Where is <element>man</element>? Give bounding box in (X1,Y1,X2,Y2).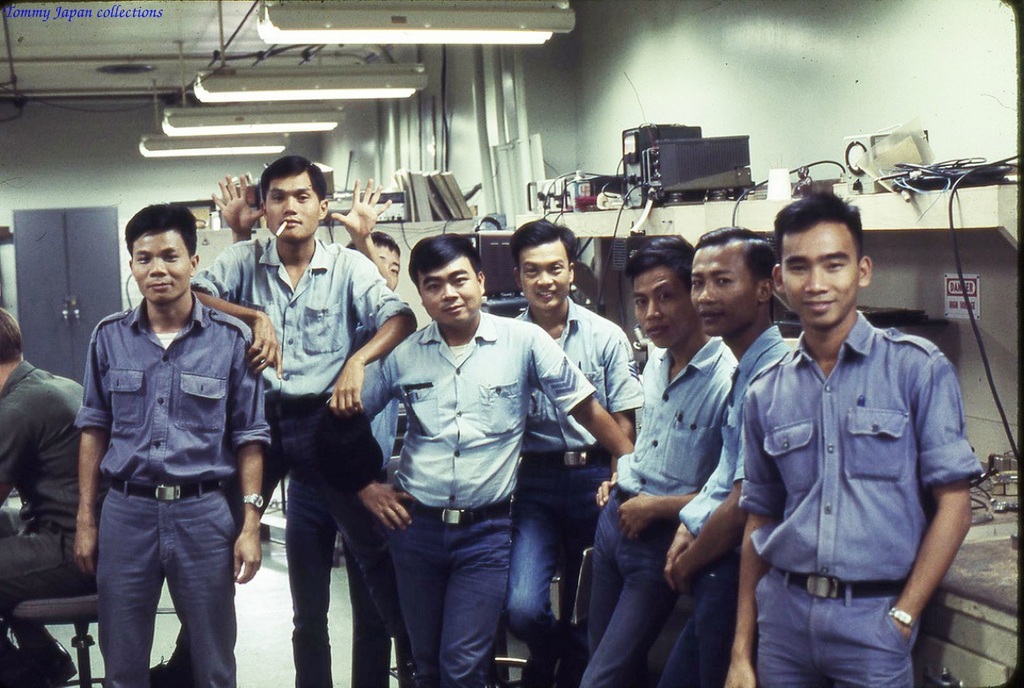
(60,194,268,687).
